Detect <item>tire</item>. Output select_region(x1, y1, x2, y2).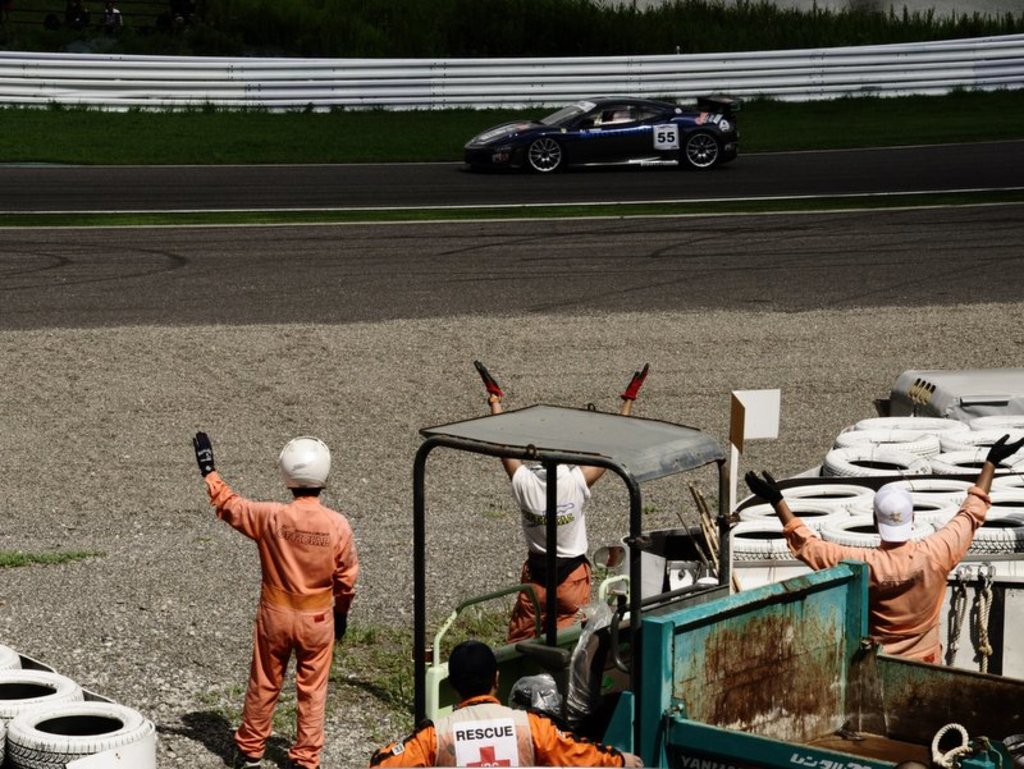
select_region(0, 636, 20, 668).
